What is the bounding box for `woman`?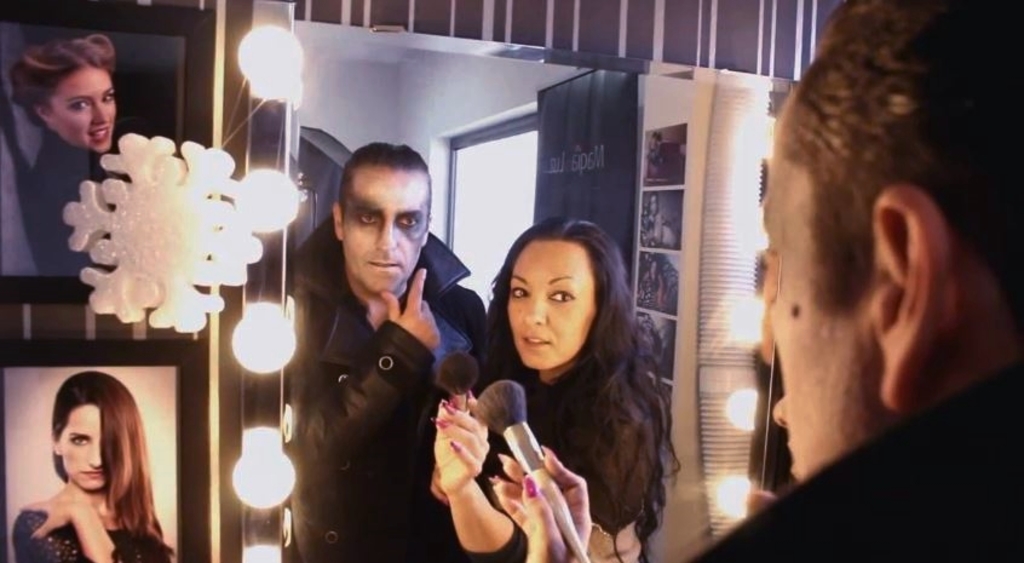
[421,216,680,562].
